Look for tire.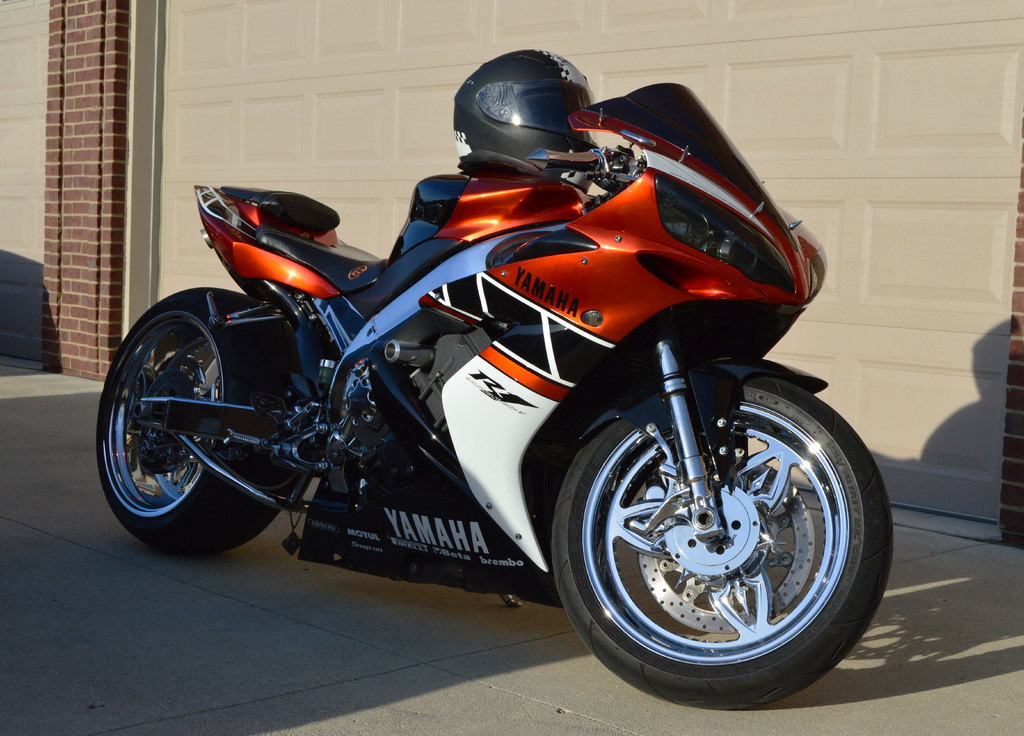
Found: [554, 374, 905, 709].
